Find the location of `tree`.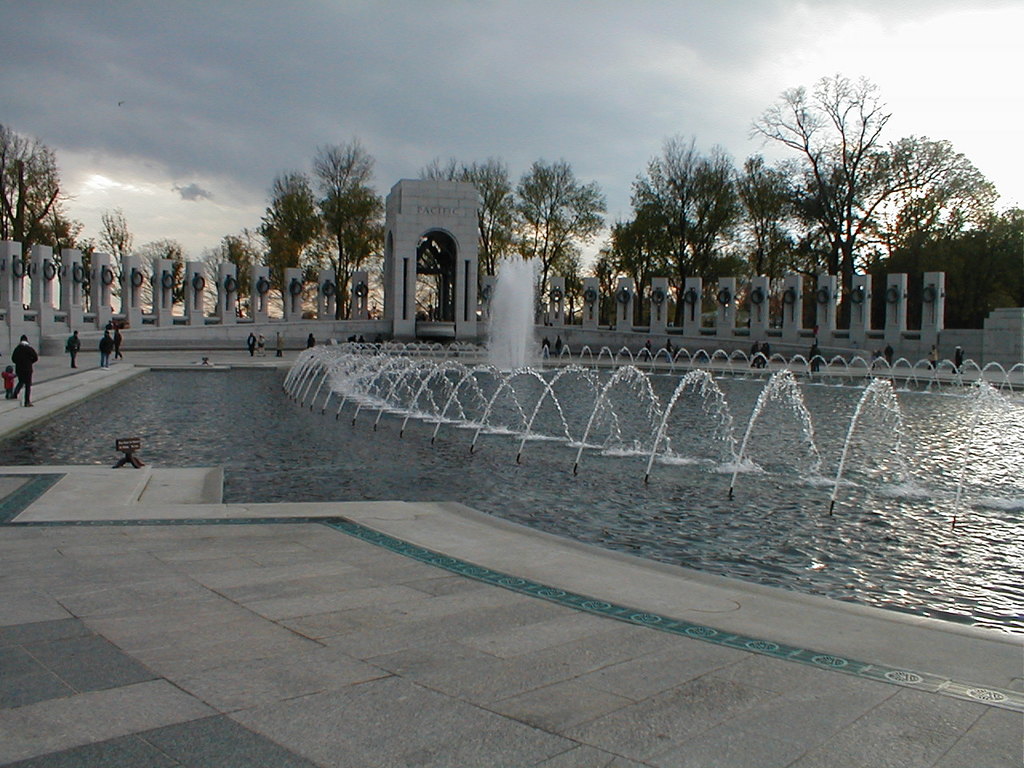
Location: select_region(590, 134, 752, 328).
